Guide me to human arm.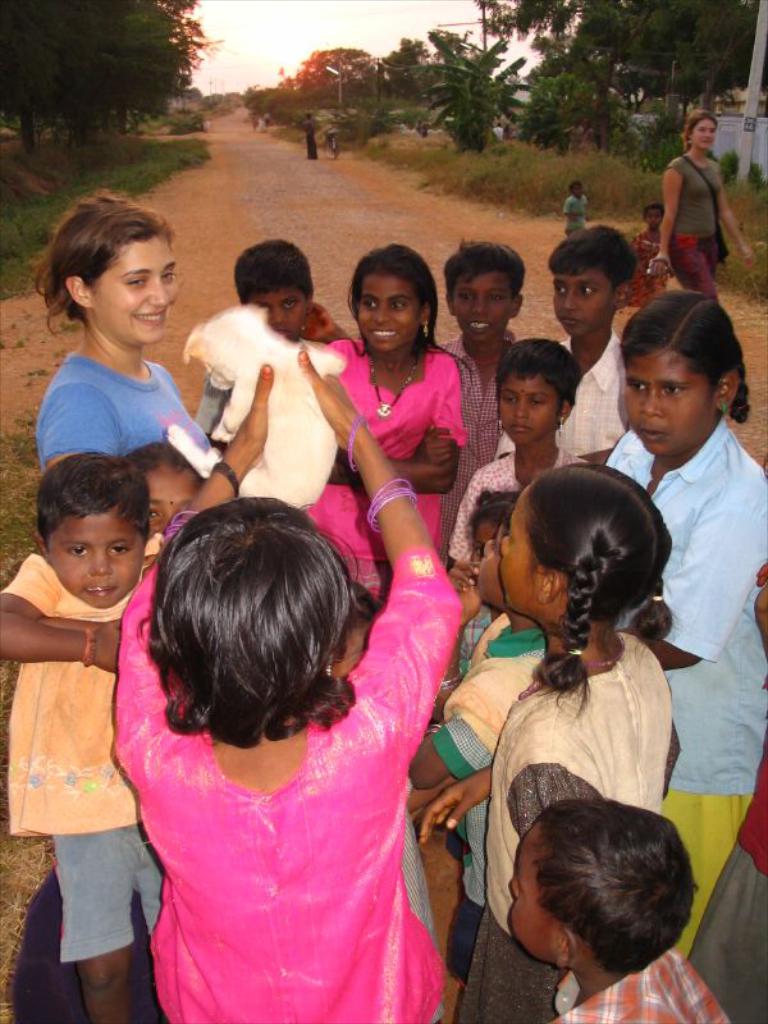
Guidance: 508:760:605:836.
